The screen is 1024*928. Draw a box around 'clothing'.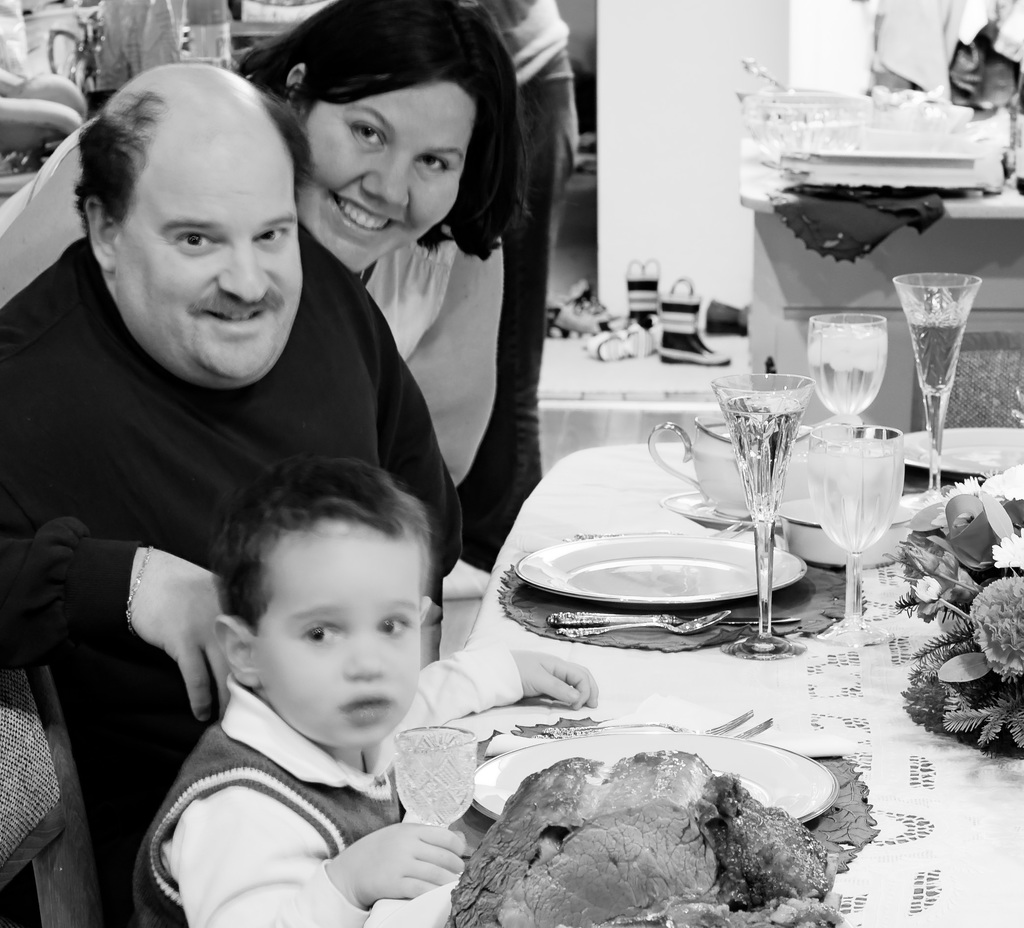
BBox(0, 240, 432, 825).
